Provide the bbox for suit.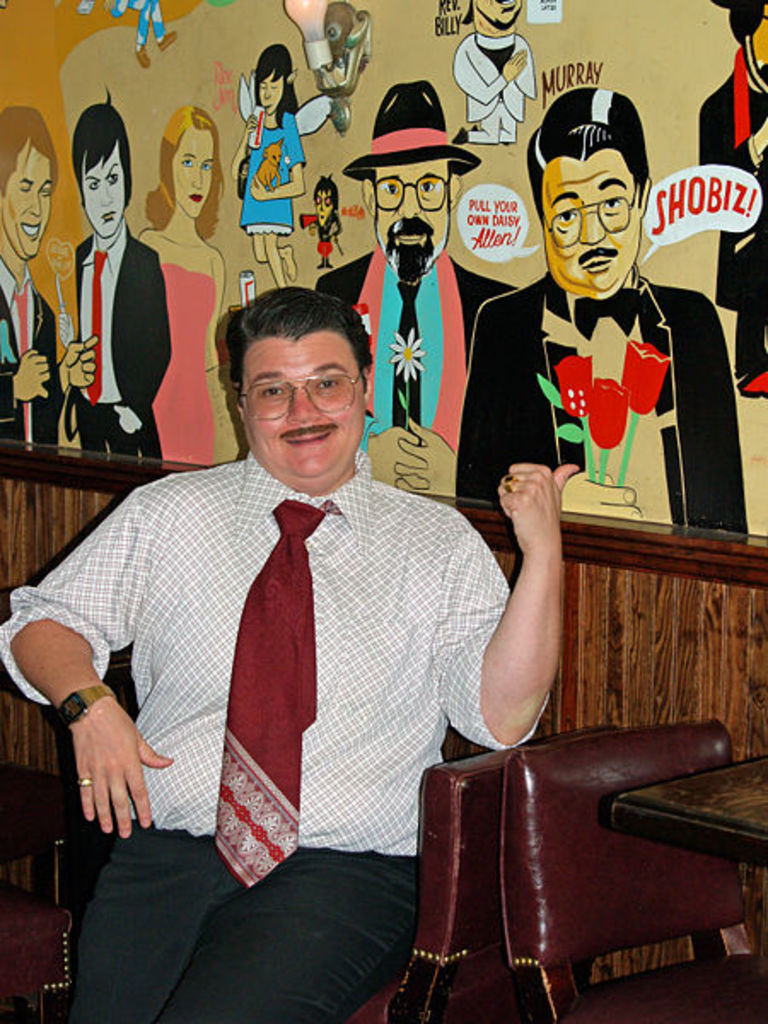
703 61 766 398.
